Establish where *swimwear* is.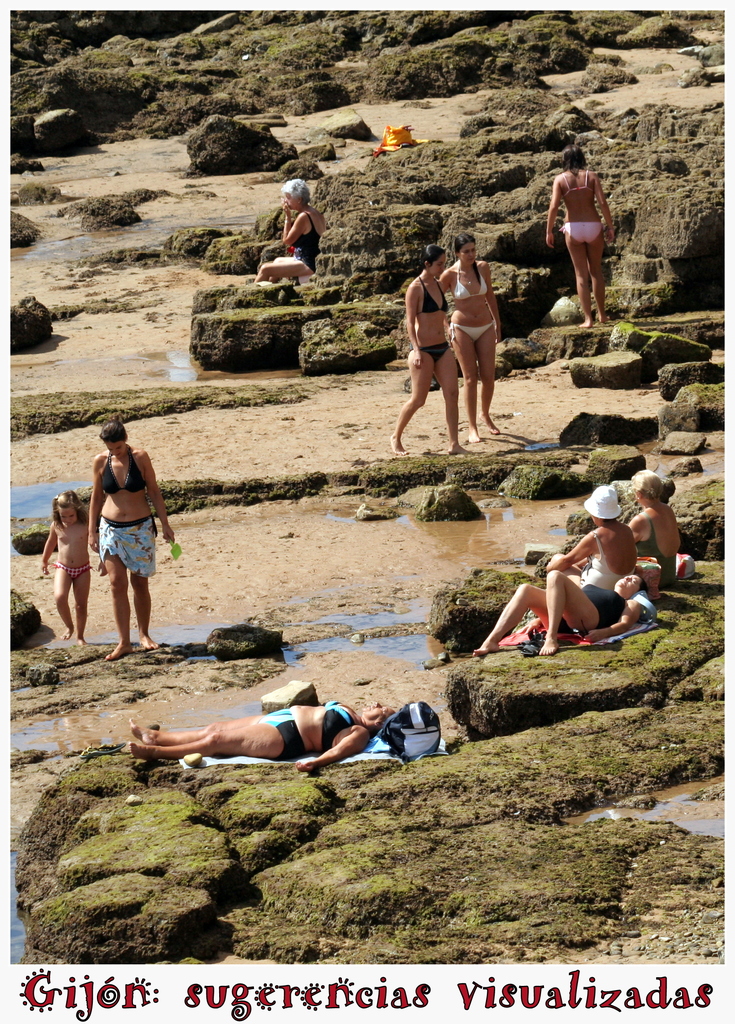
Established at [x1=97, y1=511, x2=161, y2=579].
